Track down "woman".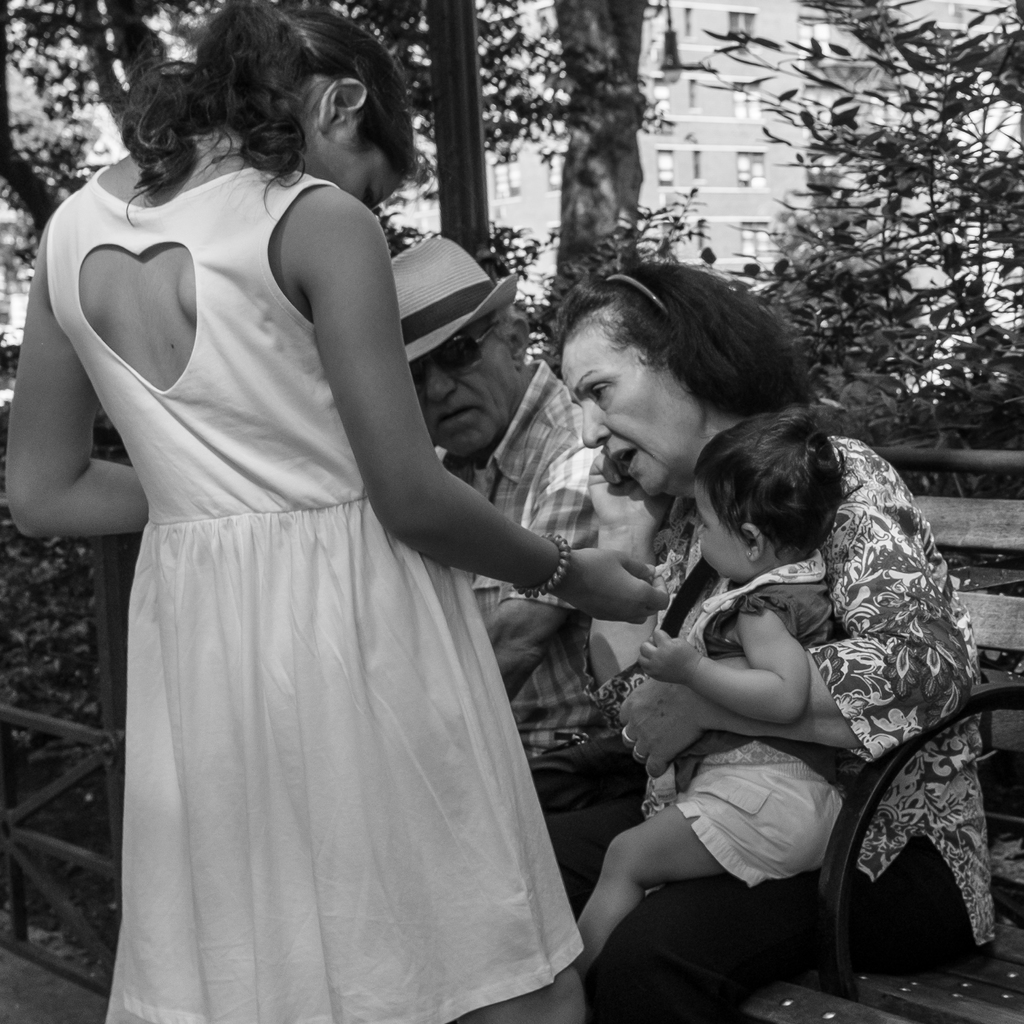
Tracked to rect(503, 235, 994, 1023).
